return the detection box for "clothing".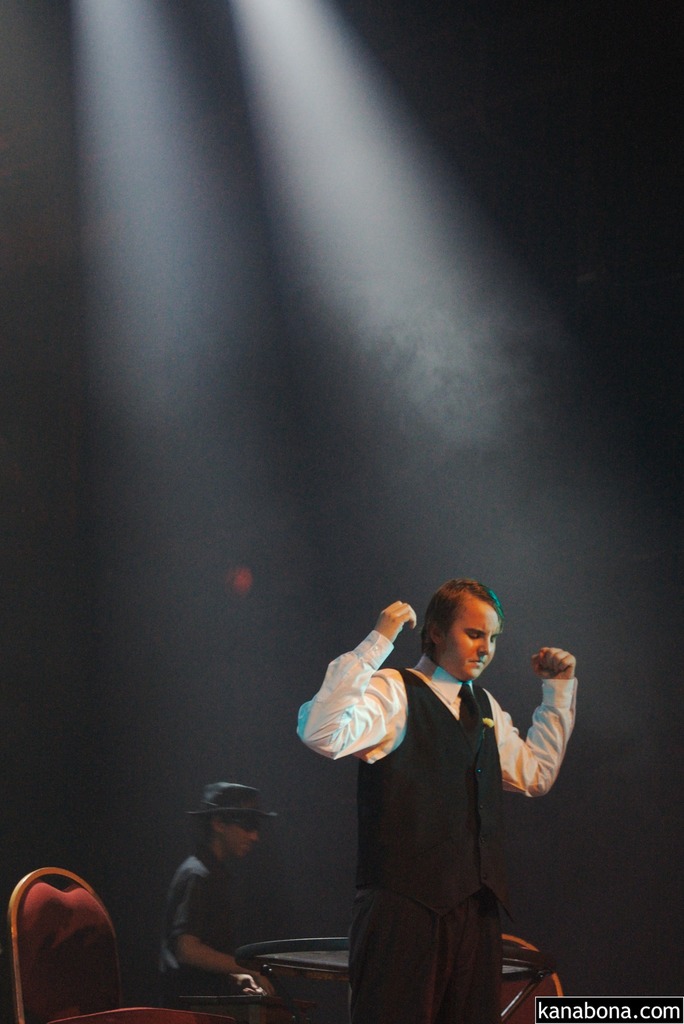
Rect(319, 625, 564, 1010).
